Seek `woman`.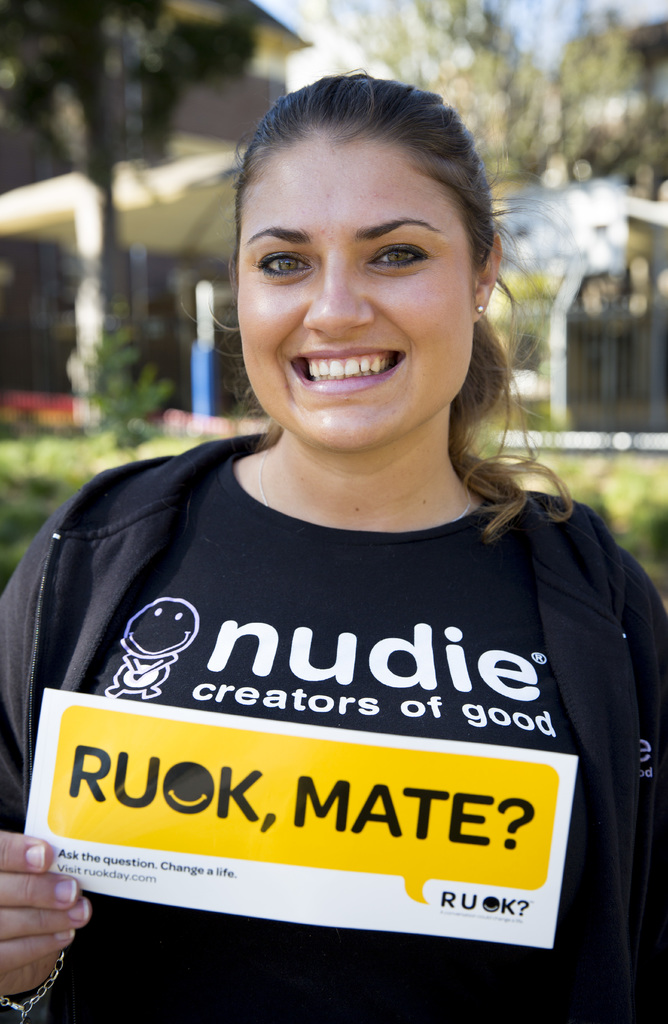
0, 69, 667, 1023.
